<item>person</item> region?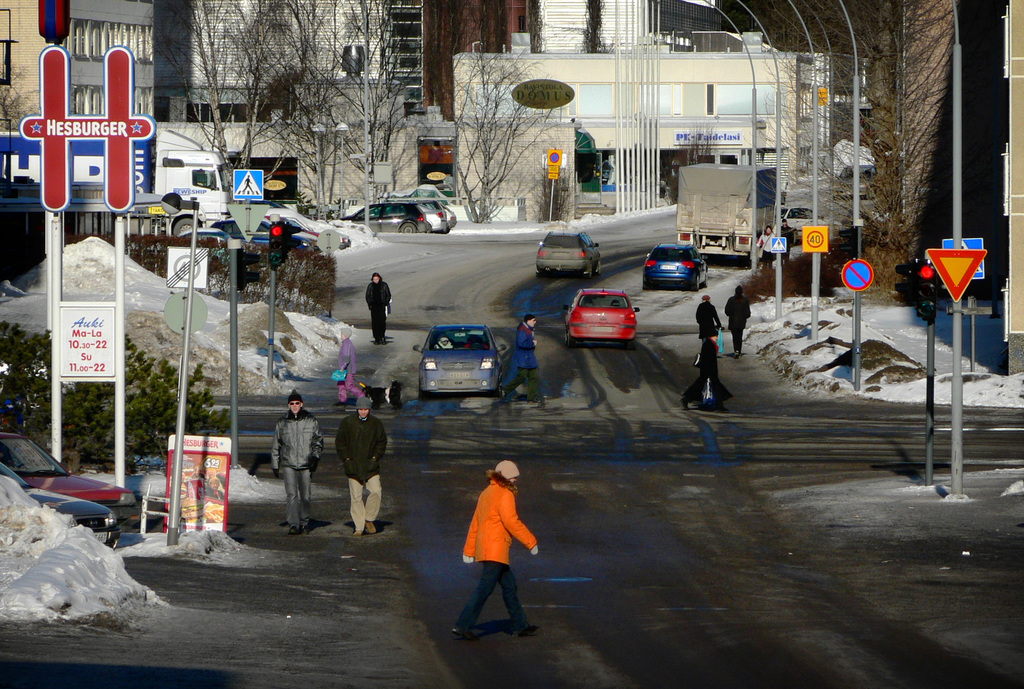
x1=363, y1=272, x2=392, y2=344
